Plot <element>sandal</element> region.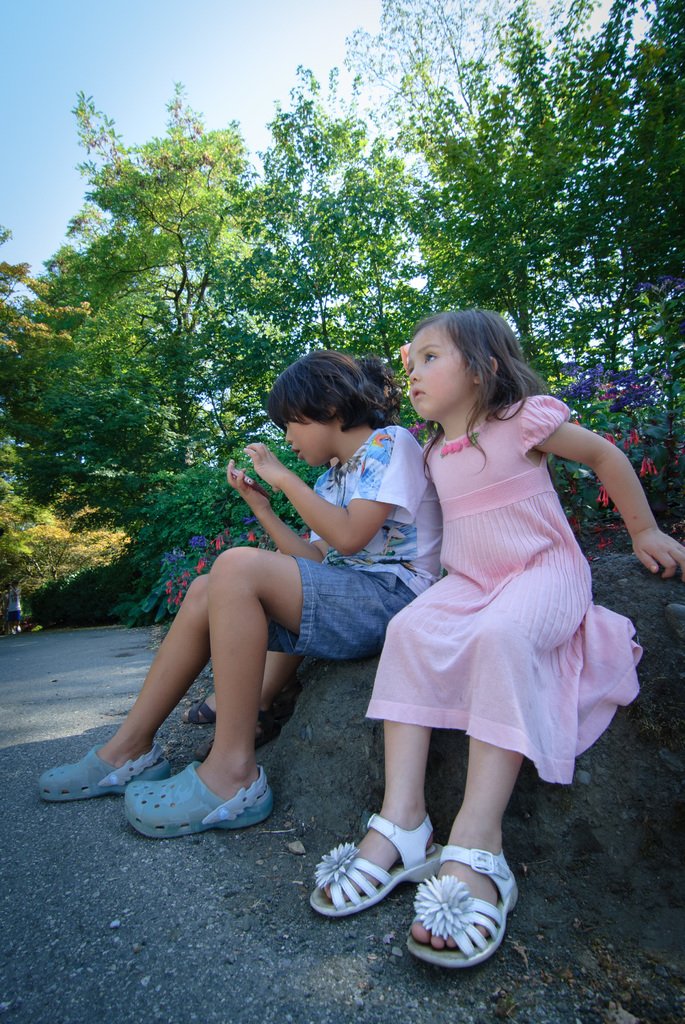
Plotted at (255,710,281,745).
